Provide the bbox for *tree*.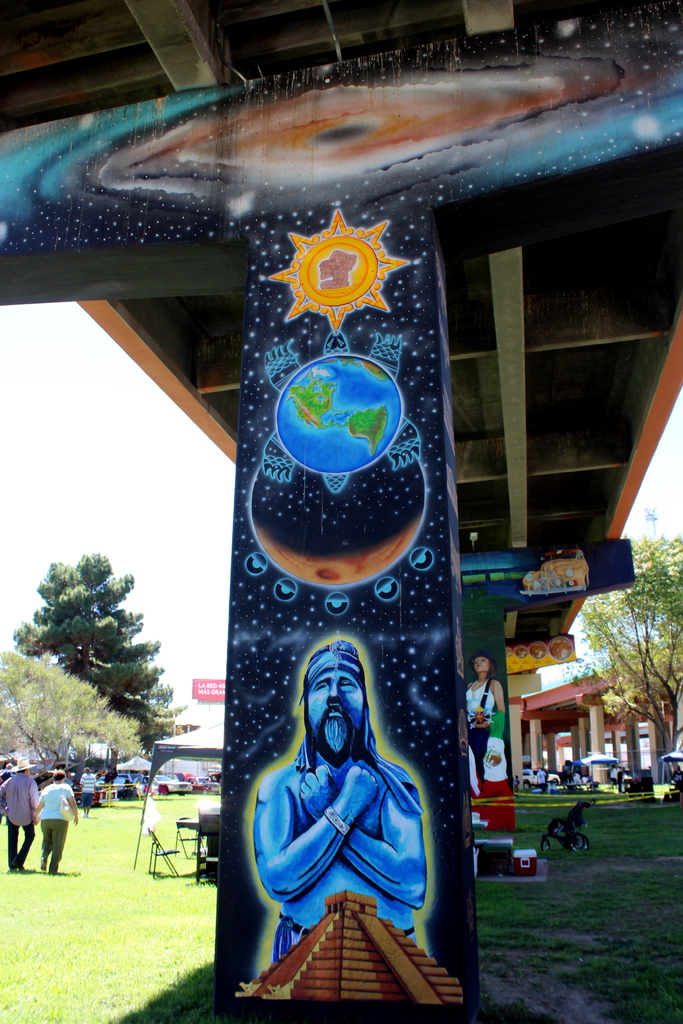
region(577, 522, 682, 794).
